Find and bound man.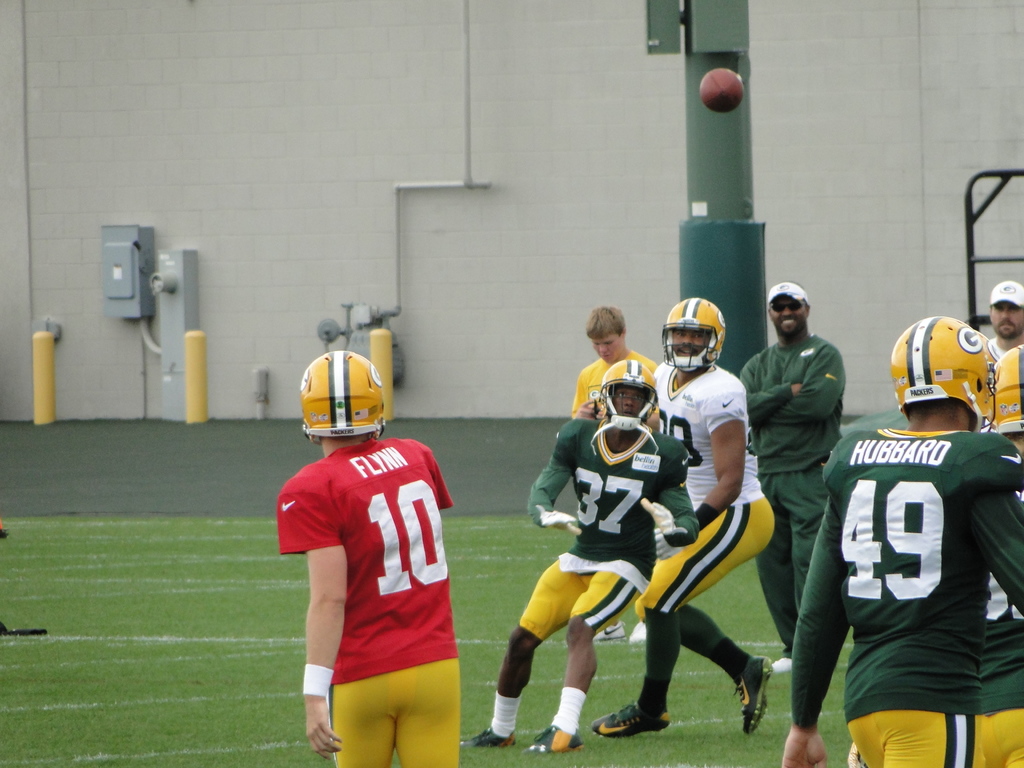
Bound: 980, 282, 1023, 371.
